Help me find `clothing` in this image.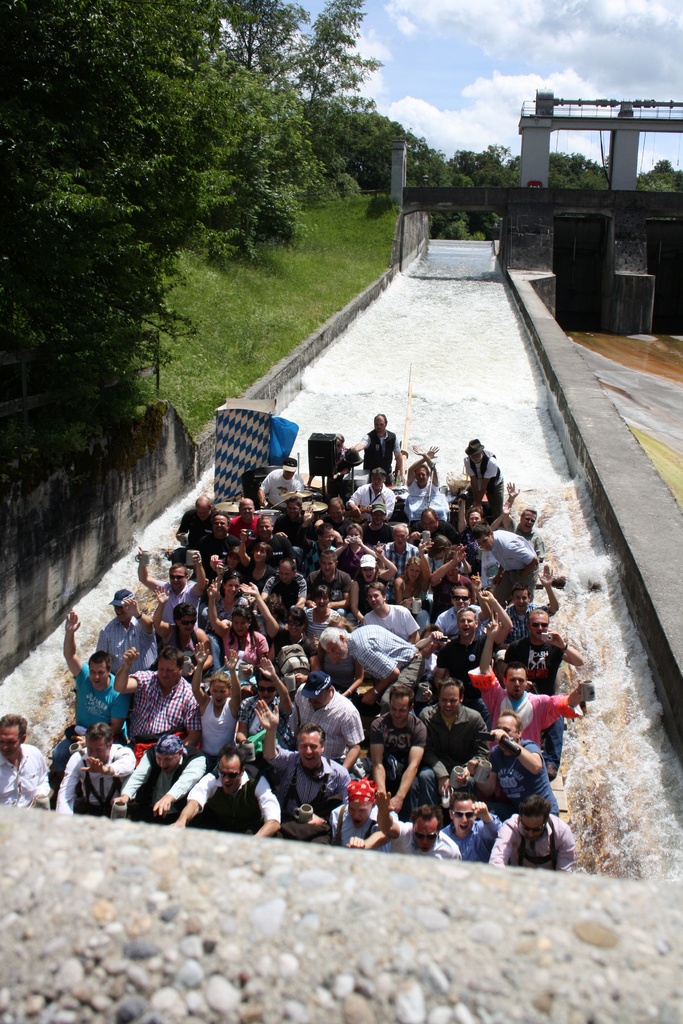
Found it: (left=342, top=623, right=425, bottom=716).
